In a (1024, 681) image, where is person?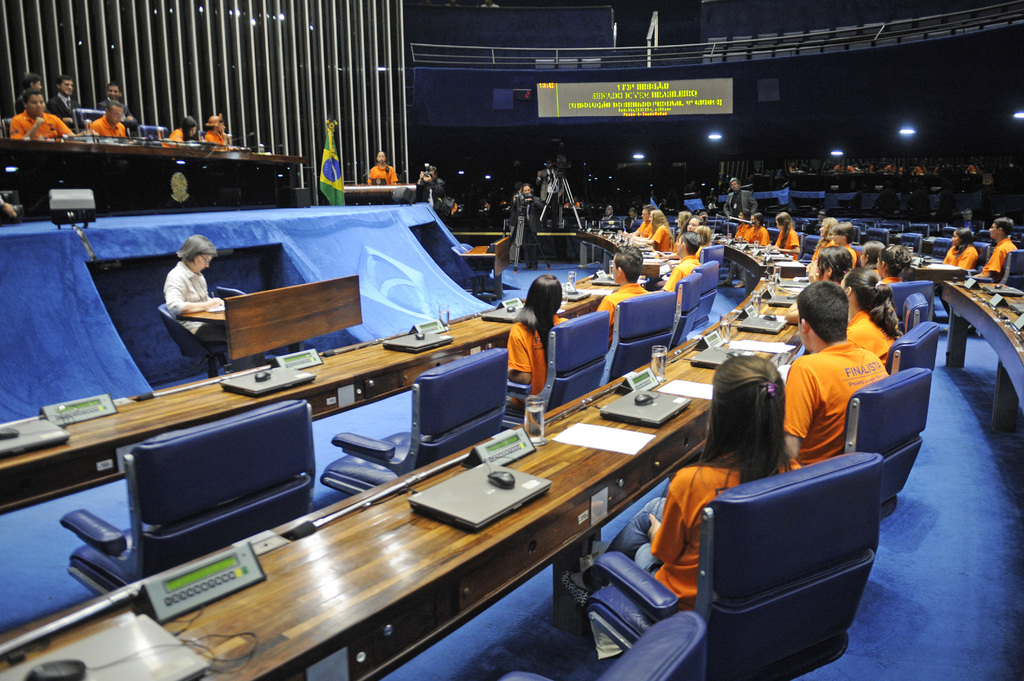
[left=501, top=273, right=570, bottom=408].
